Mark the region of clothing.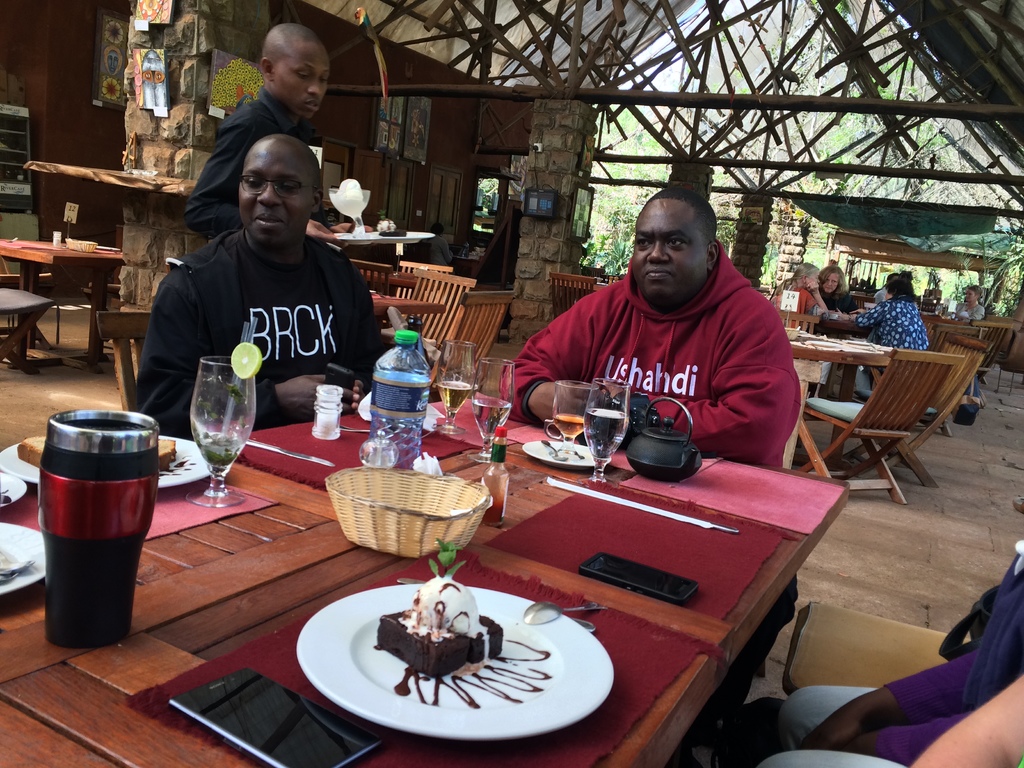
Region: 839,298,925,359.
